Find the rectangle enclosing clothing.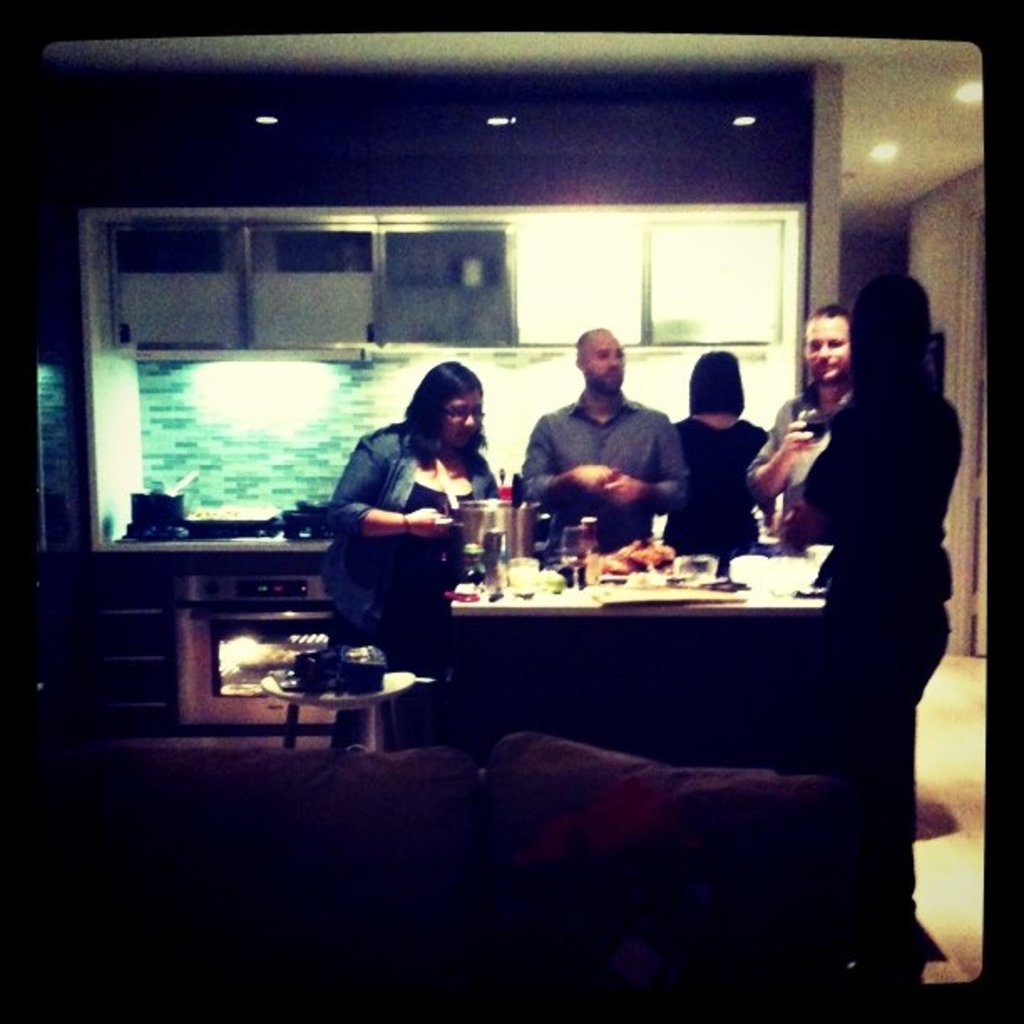
{"left": 746, "top": 381, "right": 850, "bottom": 556}.
